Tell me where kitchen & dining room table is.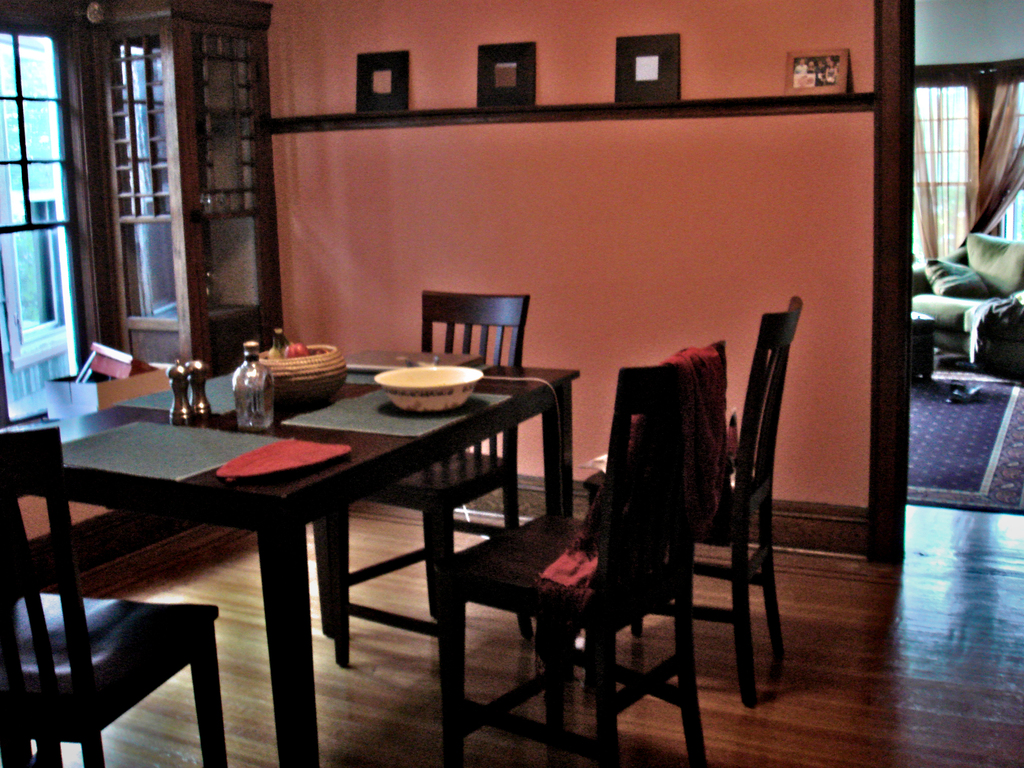
kitchen & dining room table is at 11,313,604,744.
